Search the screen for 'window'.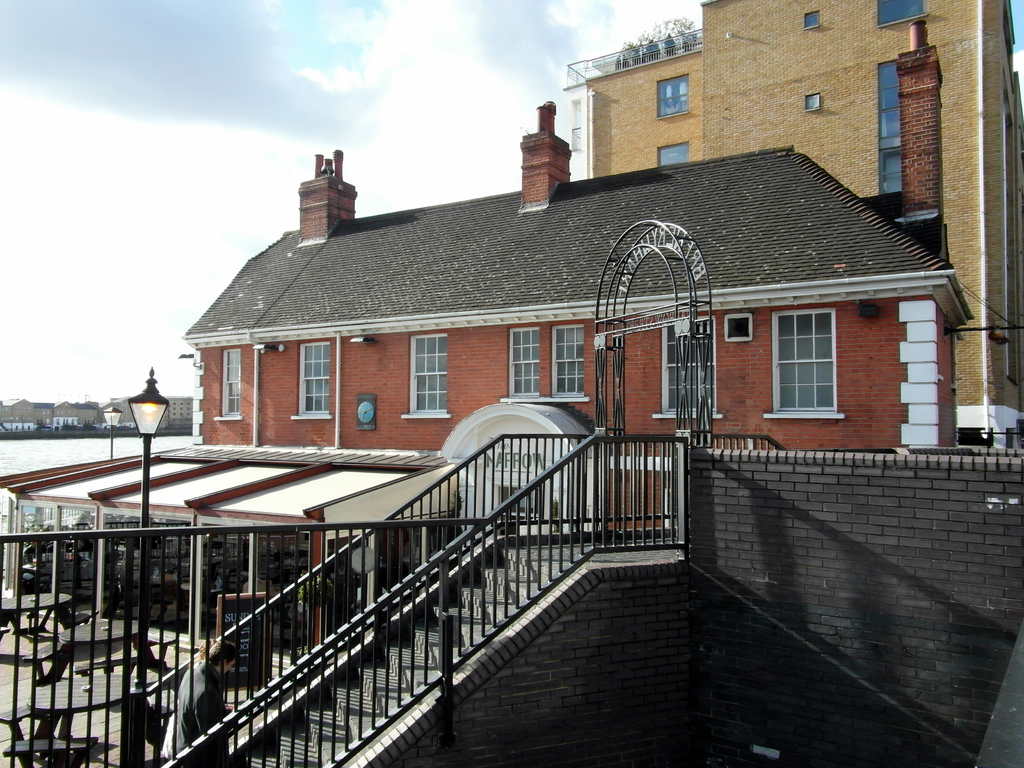
Found at bbox=[721, 316, 746, 339].
